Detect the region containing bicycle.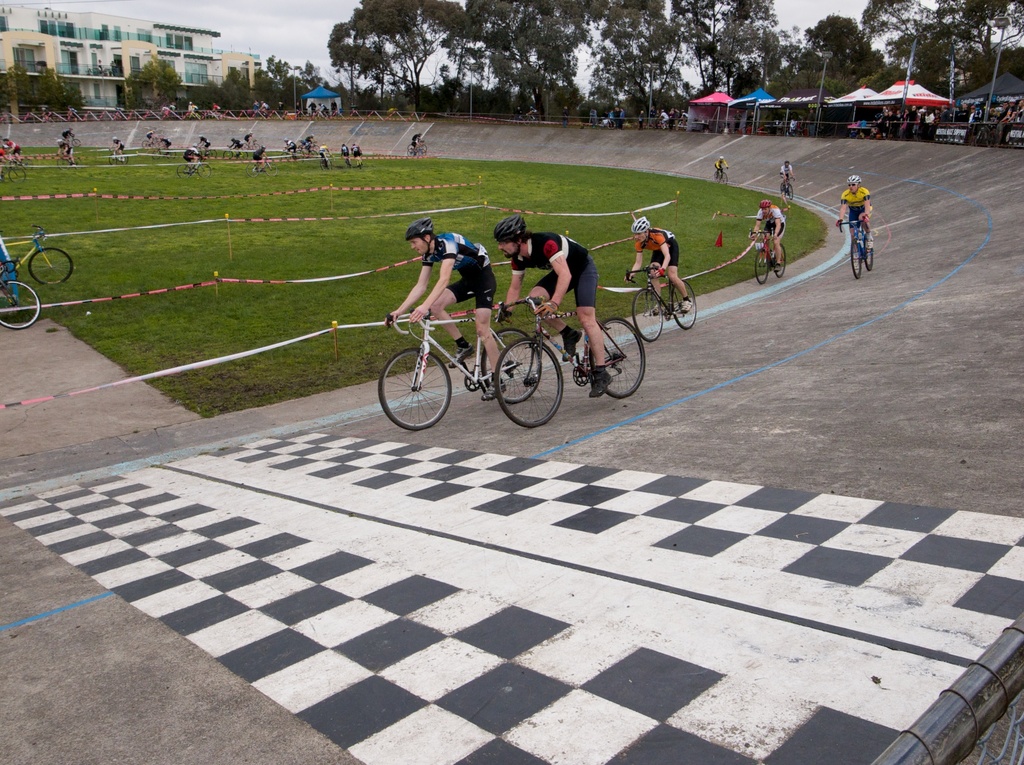
Rect(0, 225, 76, 284).
